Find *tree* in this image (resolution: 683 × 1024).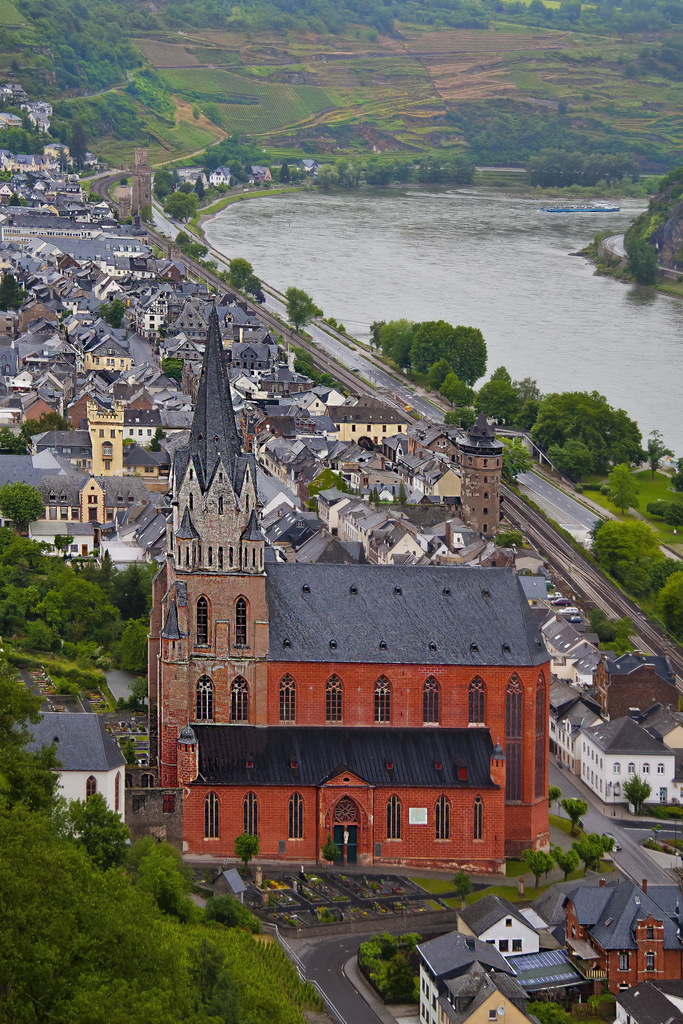
l=548, t=787, r=562, b=803.
